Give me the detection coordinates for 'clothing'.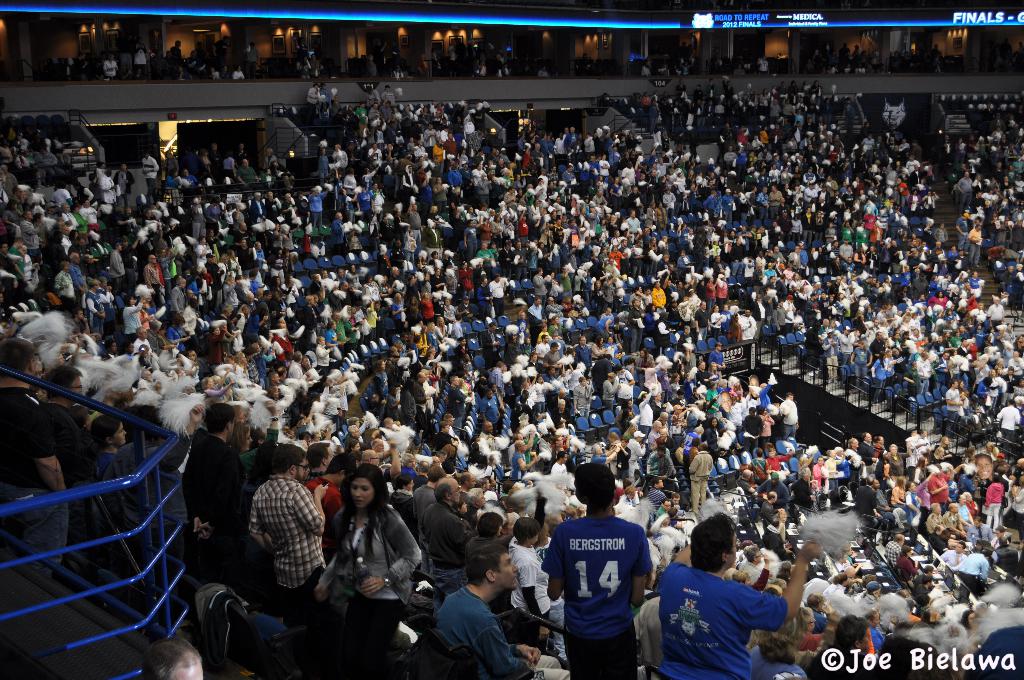
region(847, 450, 865, 473).
